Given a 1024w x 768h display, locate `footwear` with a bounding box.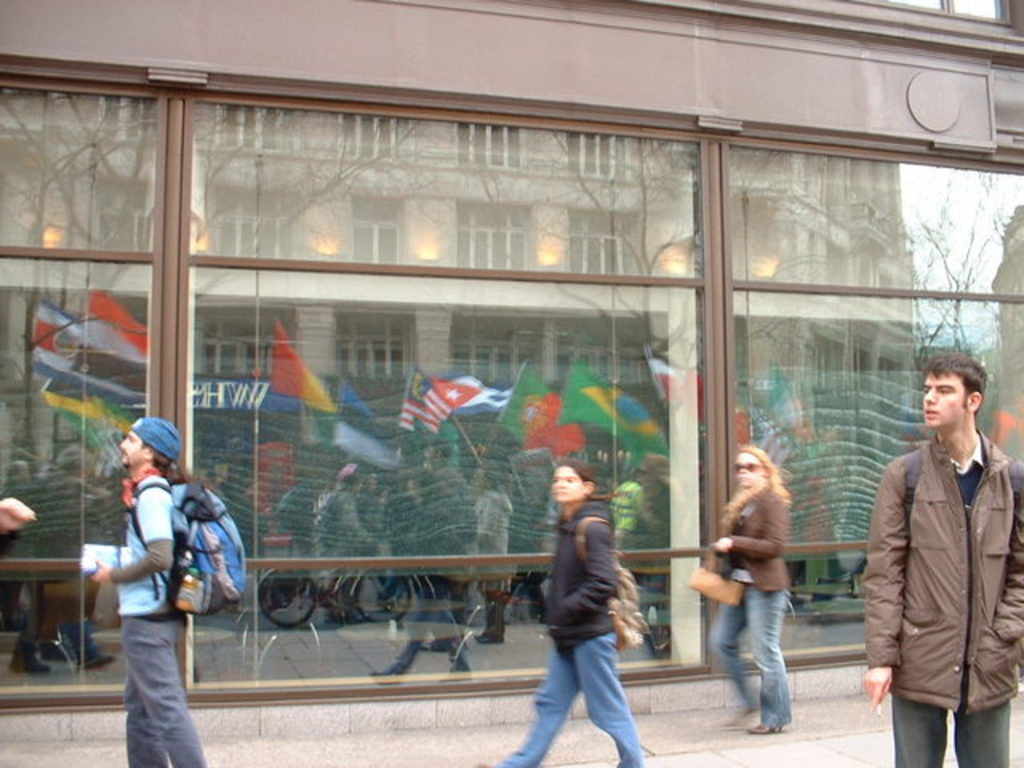
Located: {"x1": 742, "y1": 714, "x2": 784, "y2": 741}.
